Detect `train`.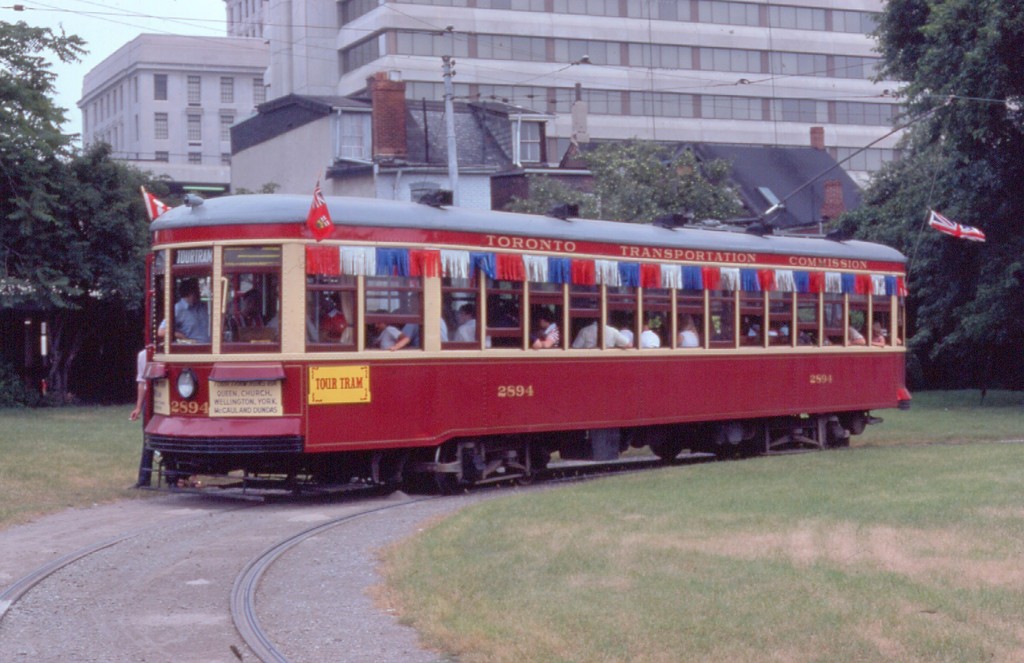
Detected at 145 95 961 502.
